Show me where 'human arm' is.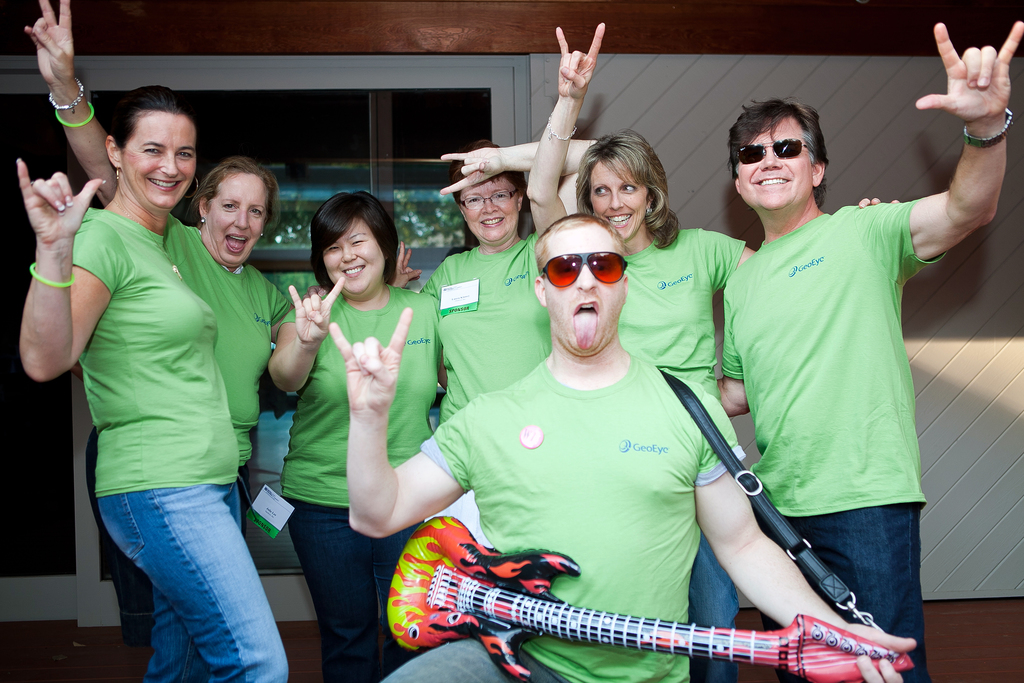
'human arm' is at [x1=689, y1=395, x2=913, y2=682].
